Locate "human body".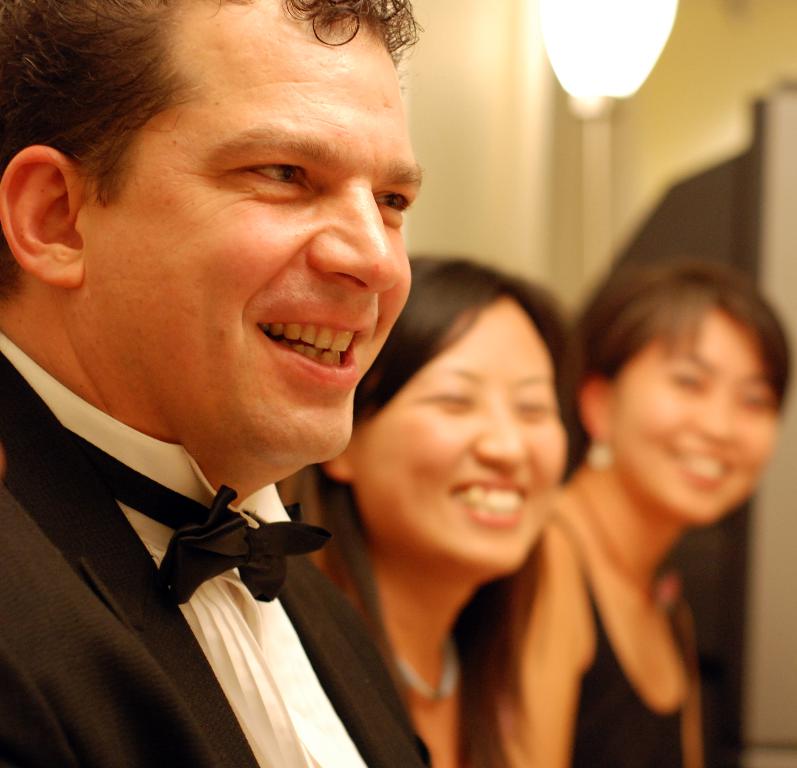
Bounding box: x1=0 y1=0 x2=433 y2=767.
